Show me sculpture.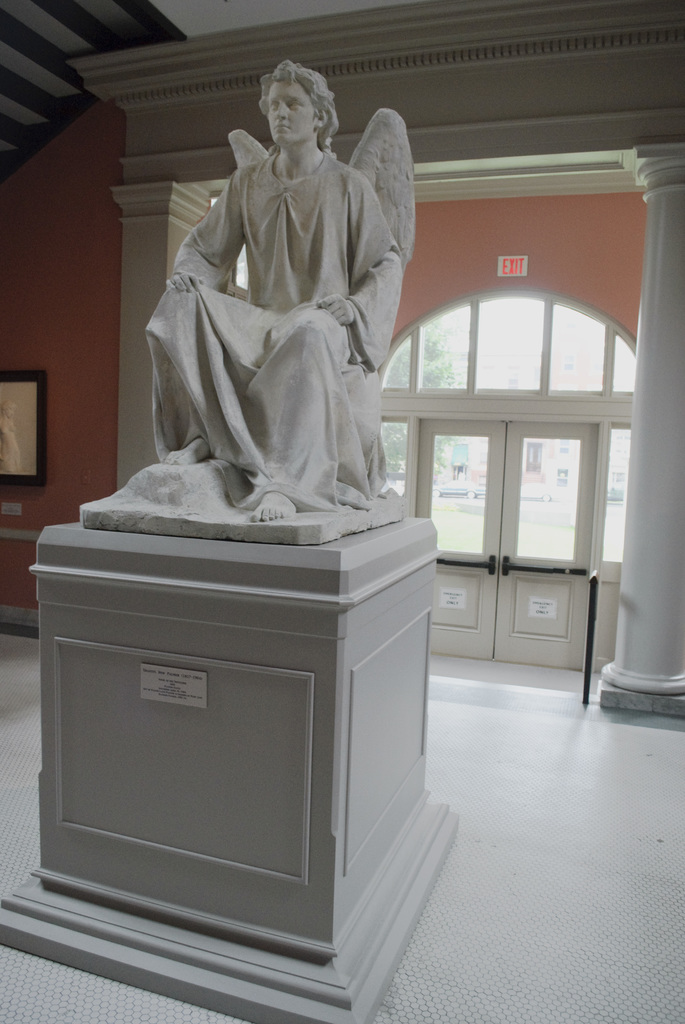
sculpture is here: [left=112, top=58, right=434, bottom=538].
